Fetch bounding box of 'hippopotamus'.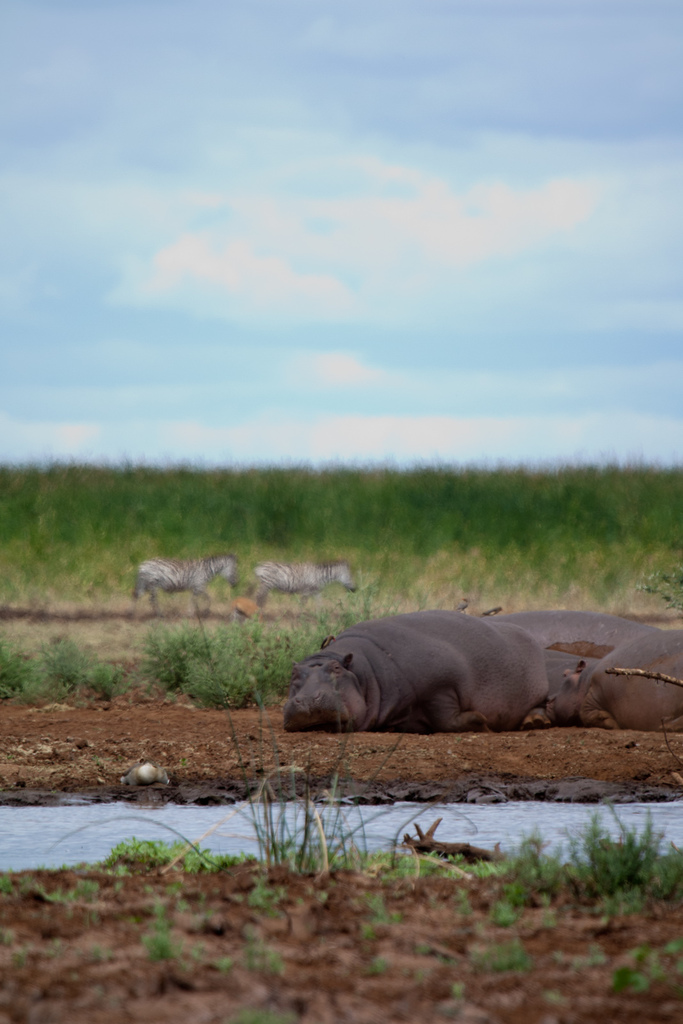
Bbox: <bbox>529, 632, 682, 730</bbox>.
